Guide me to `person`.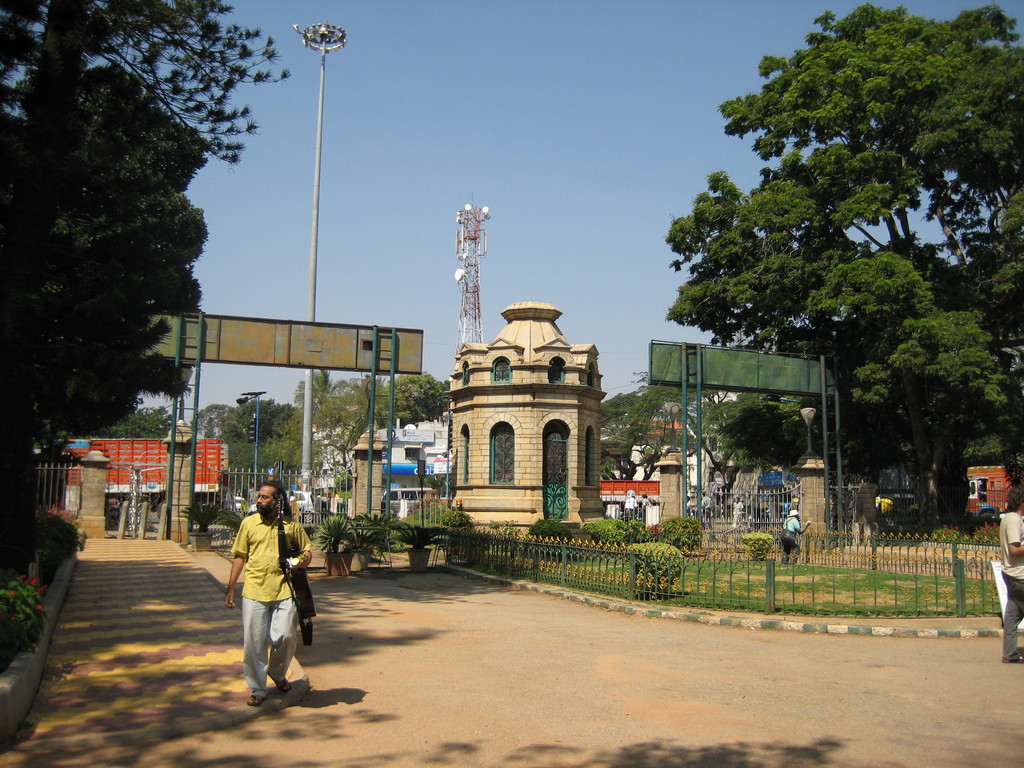
Guidance: 637 491 650 520.
